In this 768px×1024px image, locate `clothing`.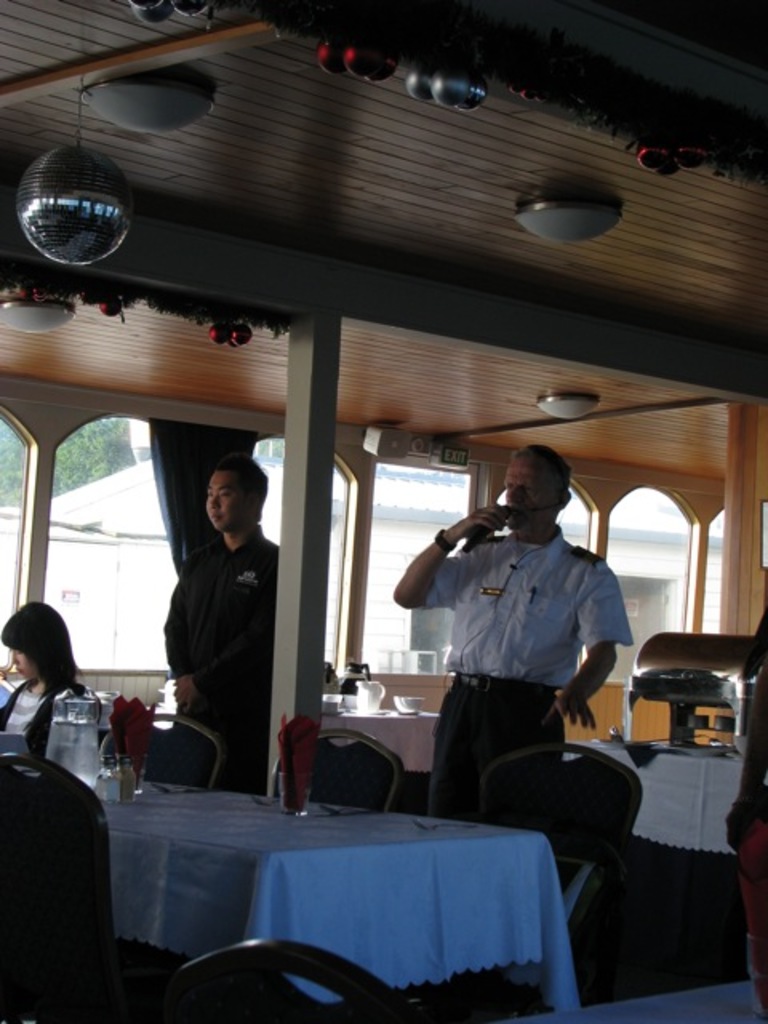
Bounding box: 435 533 640 818.
